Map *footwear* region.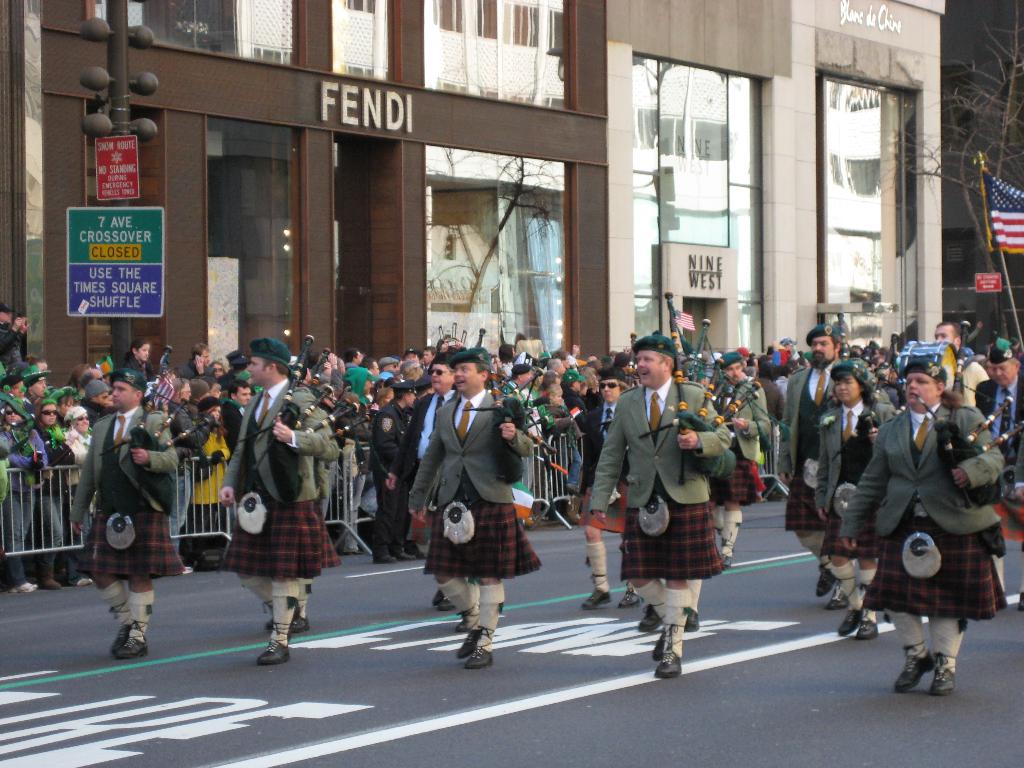
Mapped to Rect(68, 579, 92, 588).
